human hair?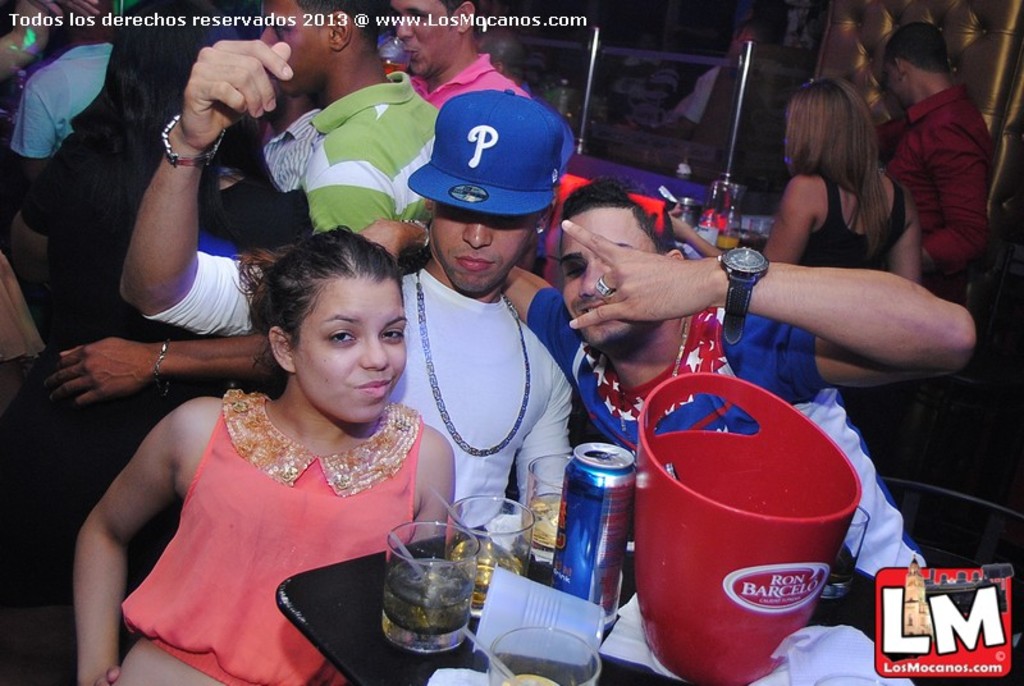
x1=236 y1=221 x2=408 y2=401
